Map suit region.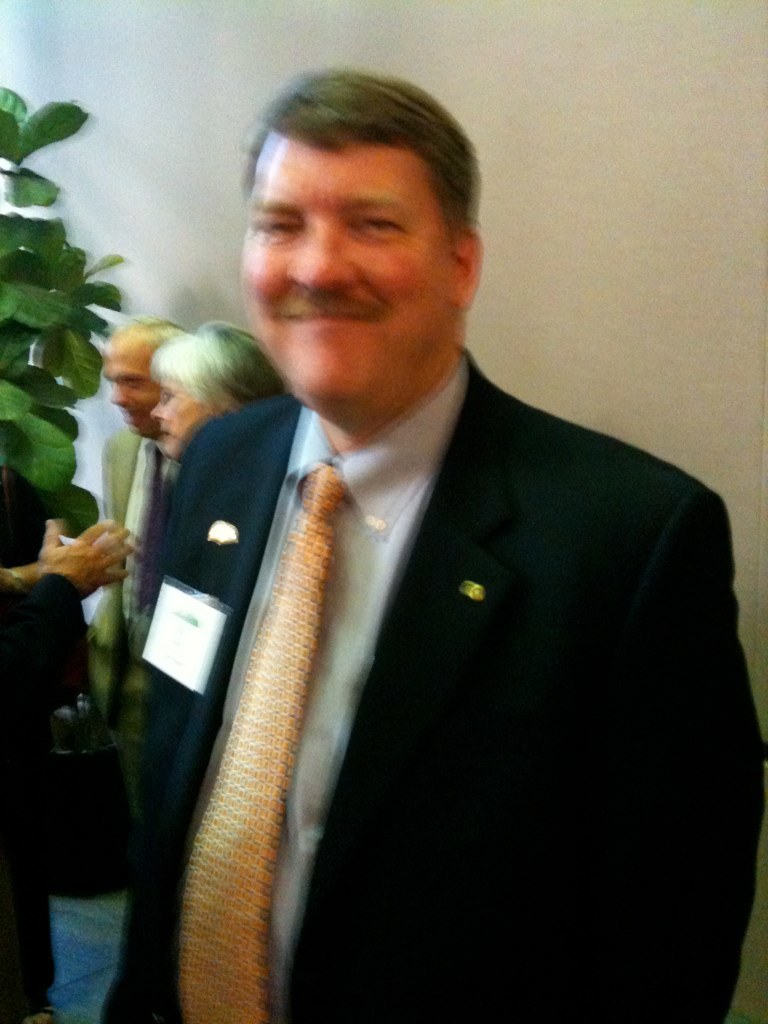
Mapped to <bbox>87, 253, 744, 1022</bbox>.
